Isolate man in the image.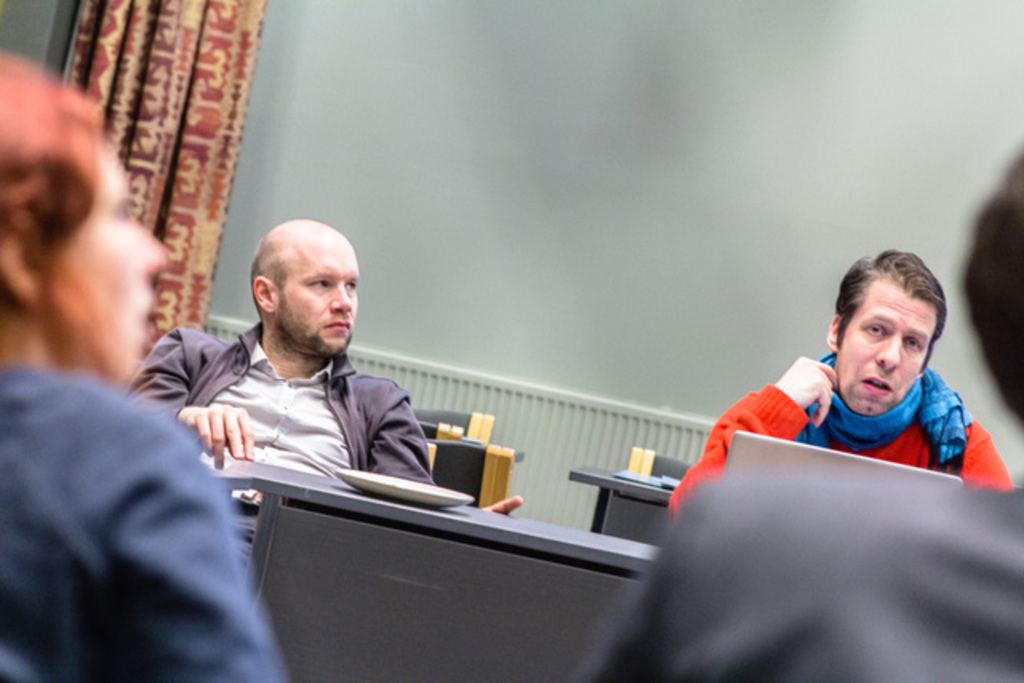
Isolated region: <bbox>571, 147, 1022, 681</bbox>.
